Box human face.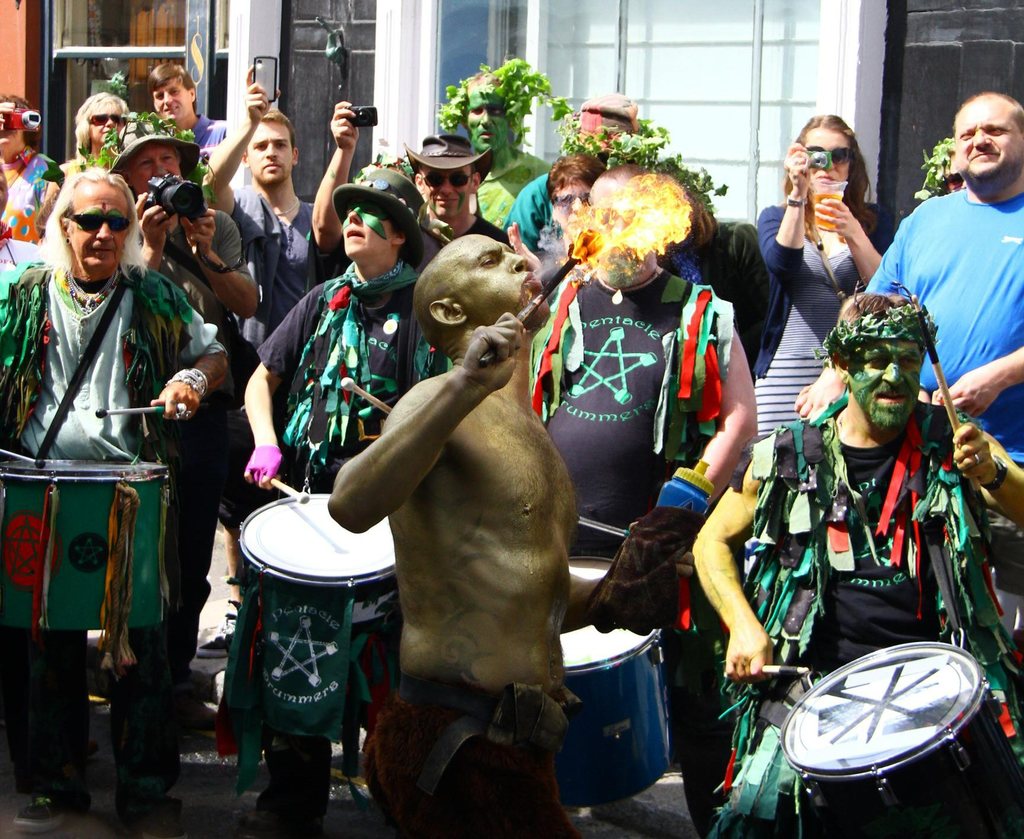
crop(91, 102, 122, 145).
